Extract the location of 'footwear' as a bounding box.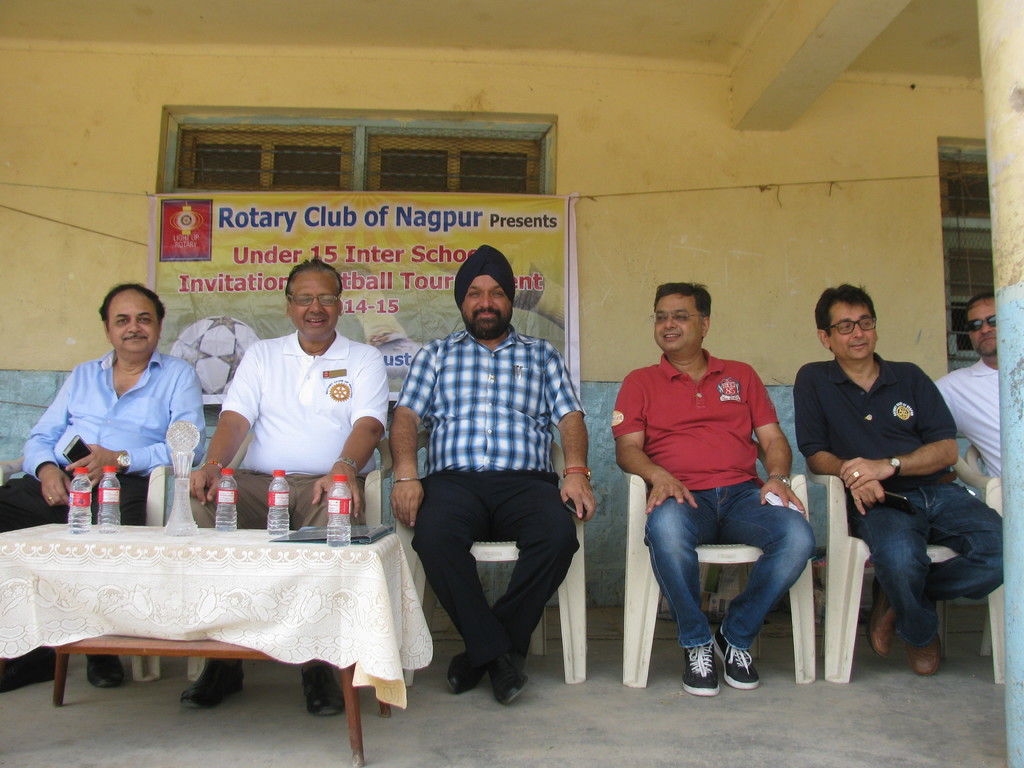
box(177, 657, 245, 709).
